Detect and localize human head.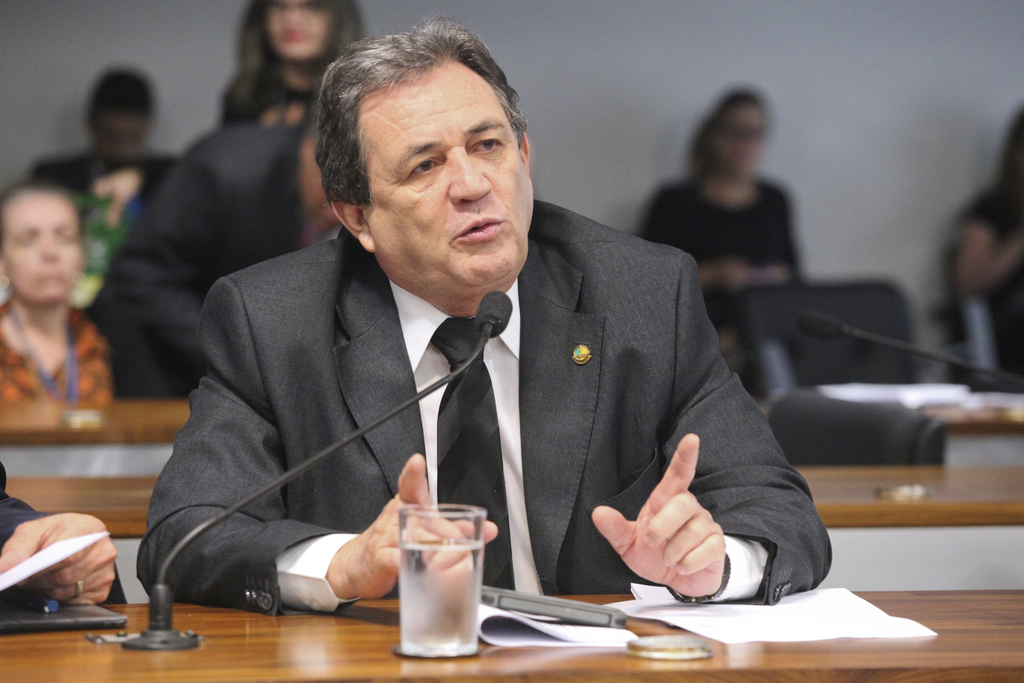
Localized at l=1006, t=98, r=1023, b=194.
